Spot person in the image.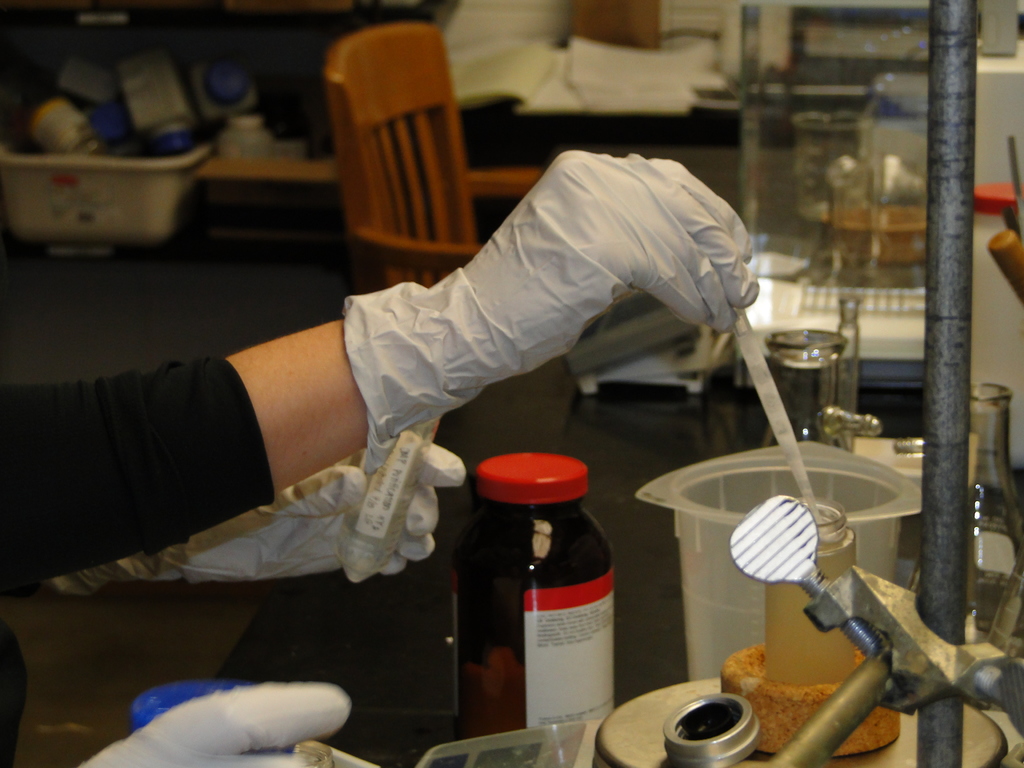
person found at 59,678,350,767.
